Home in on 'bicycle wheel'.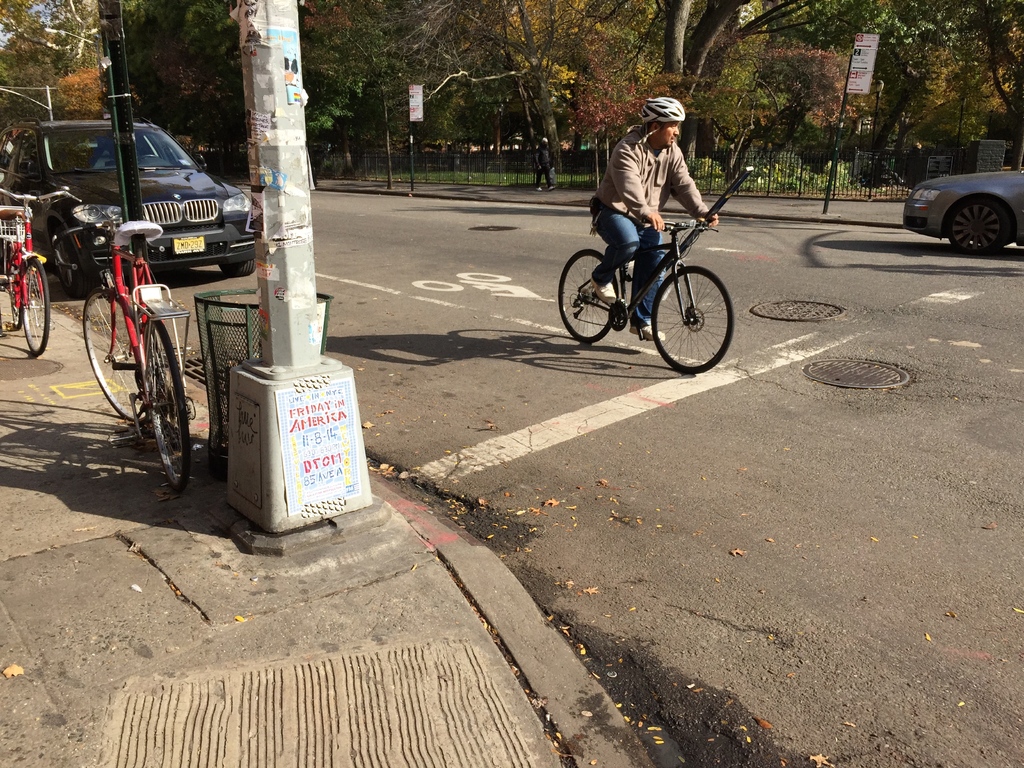
Homed in at 556/248/619/344.
